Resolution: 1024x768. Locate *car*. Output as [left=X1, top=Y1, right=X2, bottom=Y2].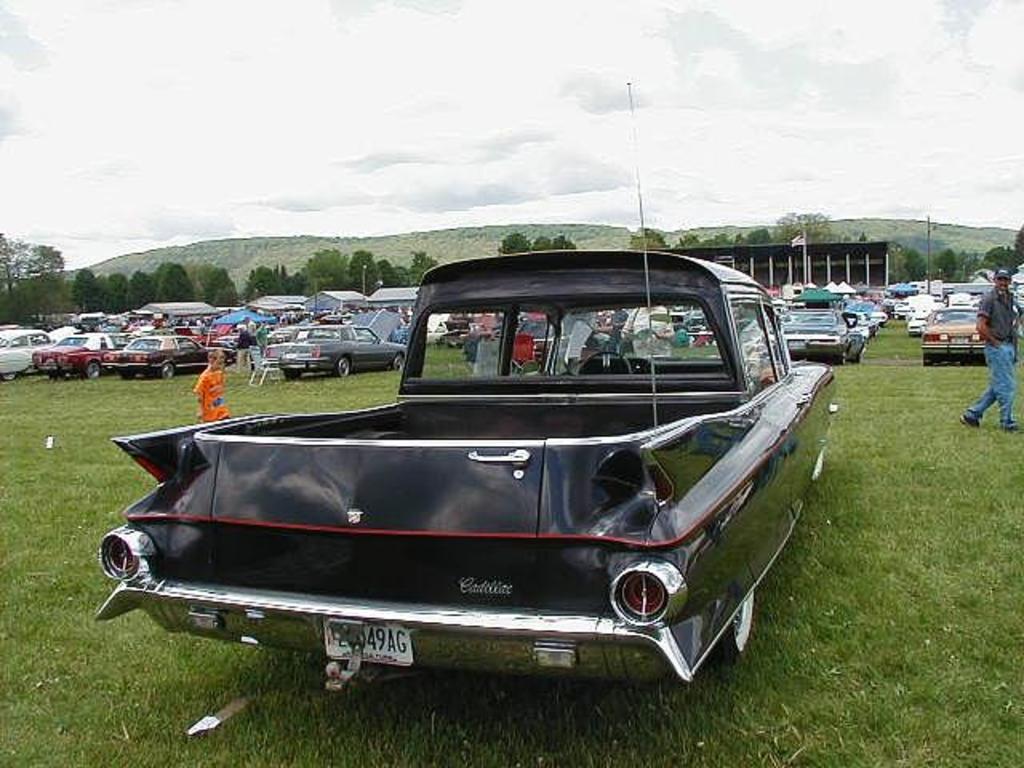
[left=902, top=306, right=936, bottom=339].
